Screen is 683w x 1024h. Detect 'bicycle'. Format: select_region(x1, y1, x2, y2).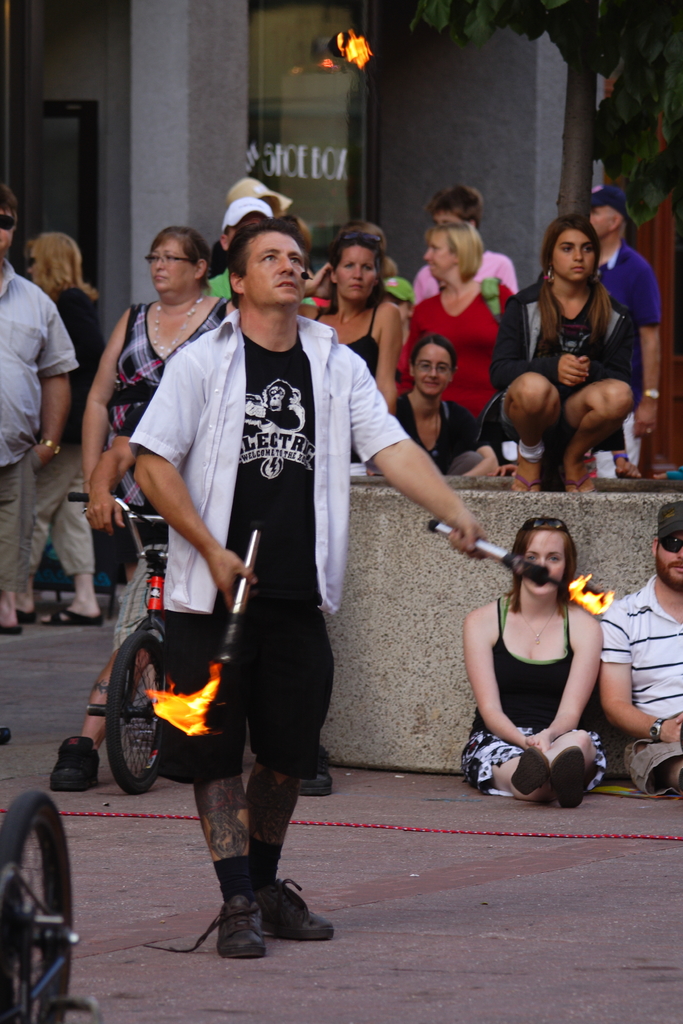
select_region(66, 487, 174, 800).
